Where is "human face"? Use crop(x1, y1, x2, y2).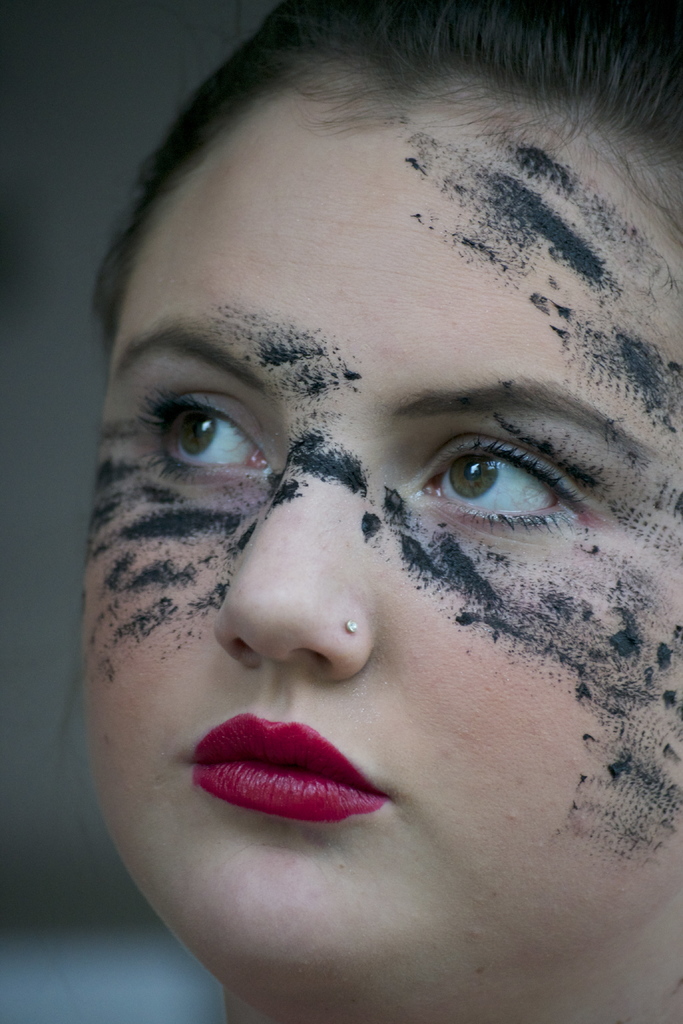
crop(59, 25, 666, 994).
